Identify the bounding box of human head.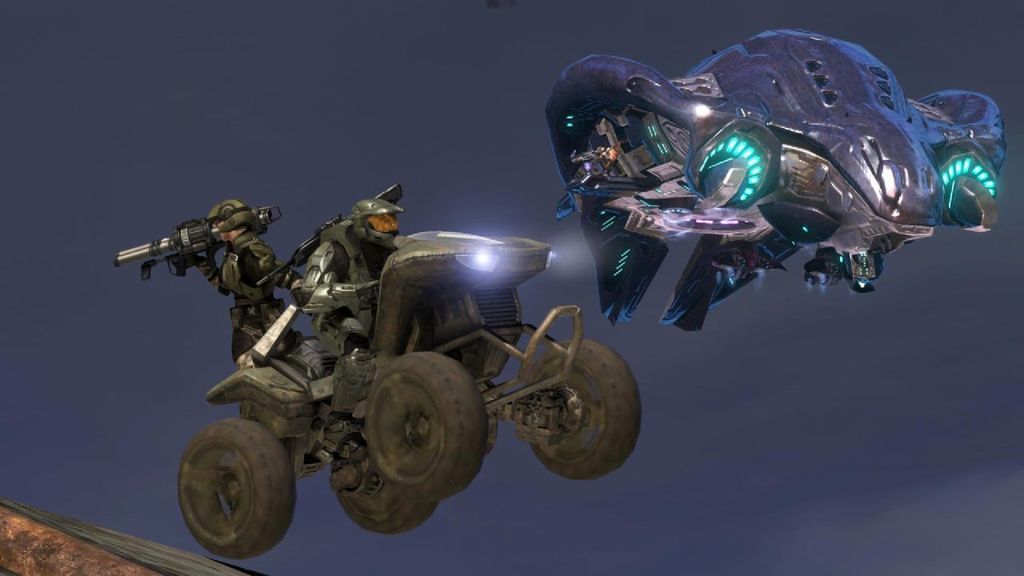
bbox=(202, 199, 251, 240).
